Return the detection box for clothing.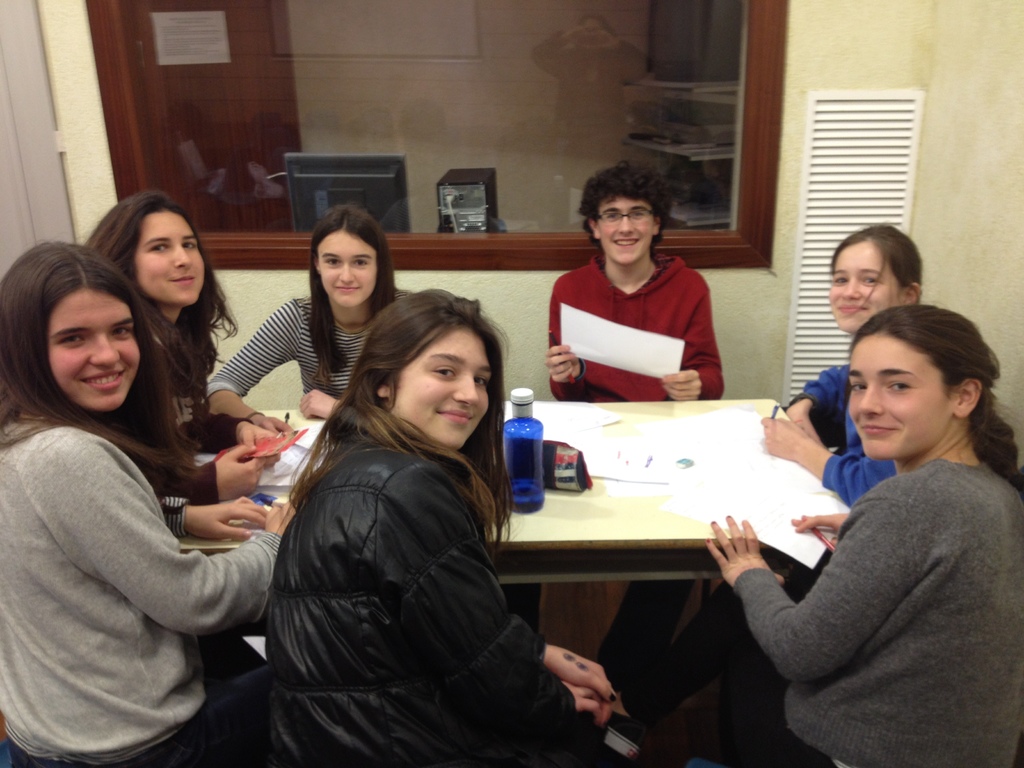
202, 294, 405, 404.
